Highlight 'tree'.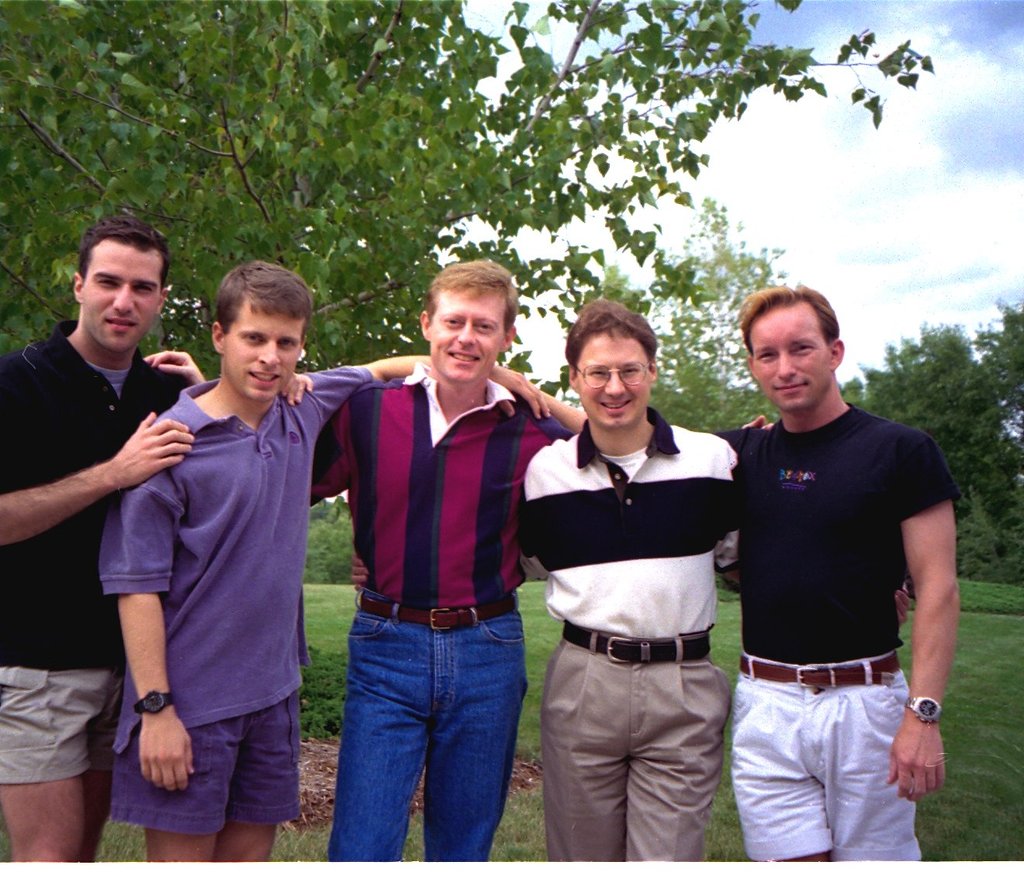
Highlighted region: l=0, t=2, r=943, b=371.
